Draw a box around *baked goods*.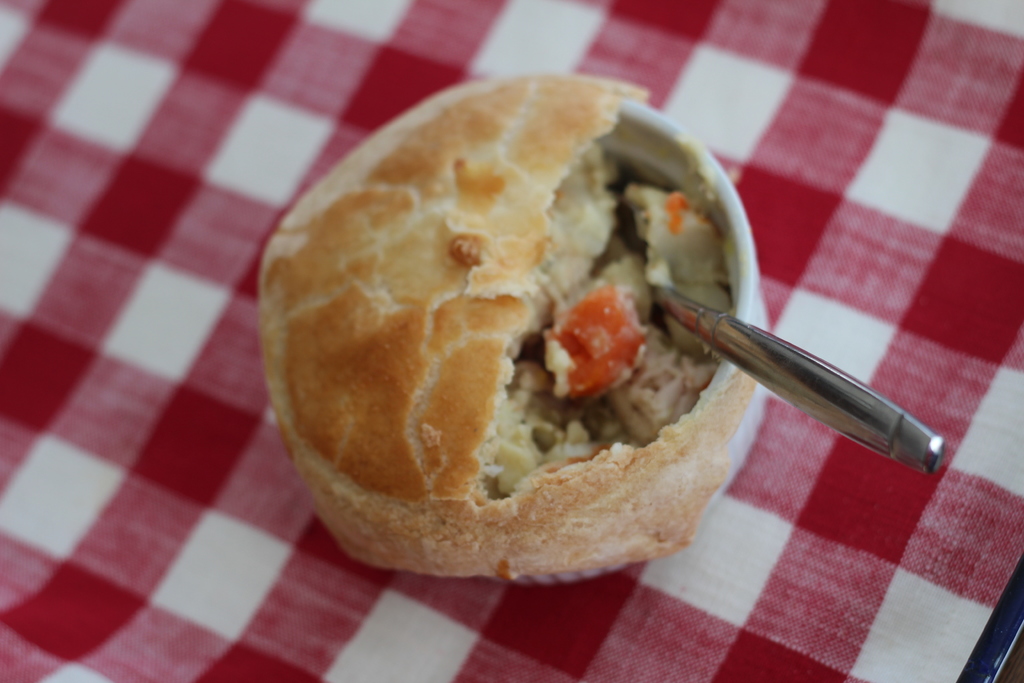
(255,68,785,582).
